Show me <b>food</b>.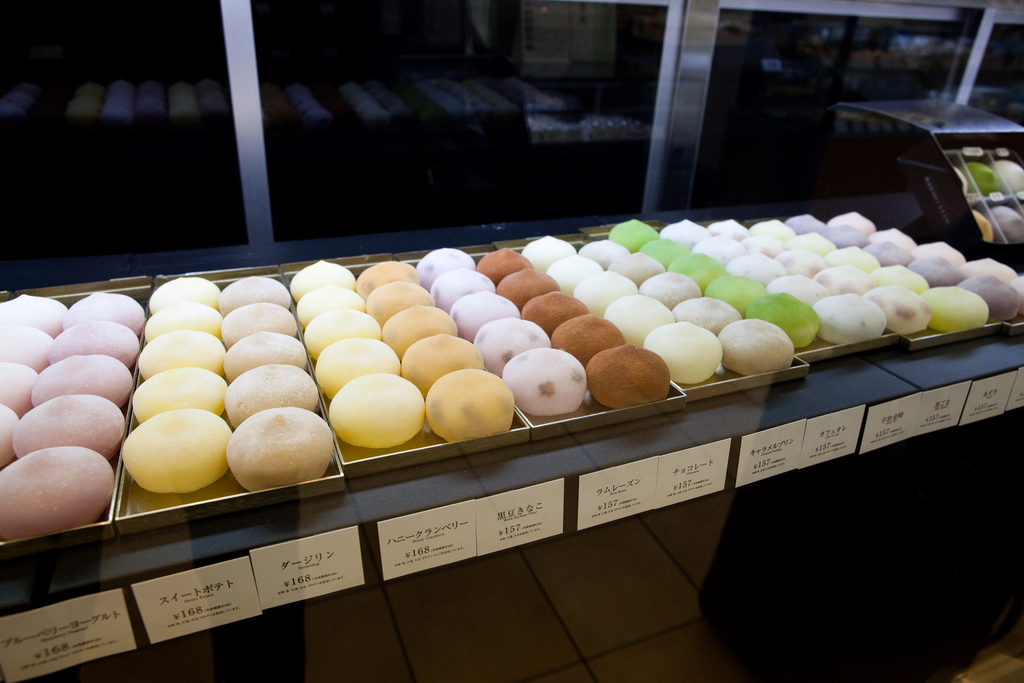
<b>food</b> is here: 867,227,915,247.
